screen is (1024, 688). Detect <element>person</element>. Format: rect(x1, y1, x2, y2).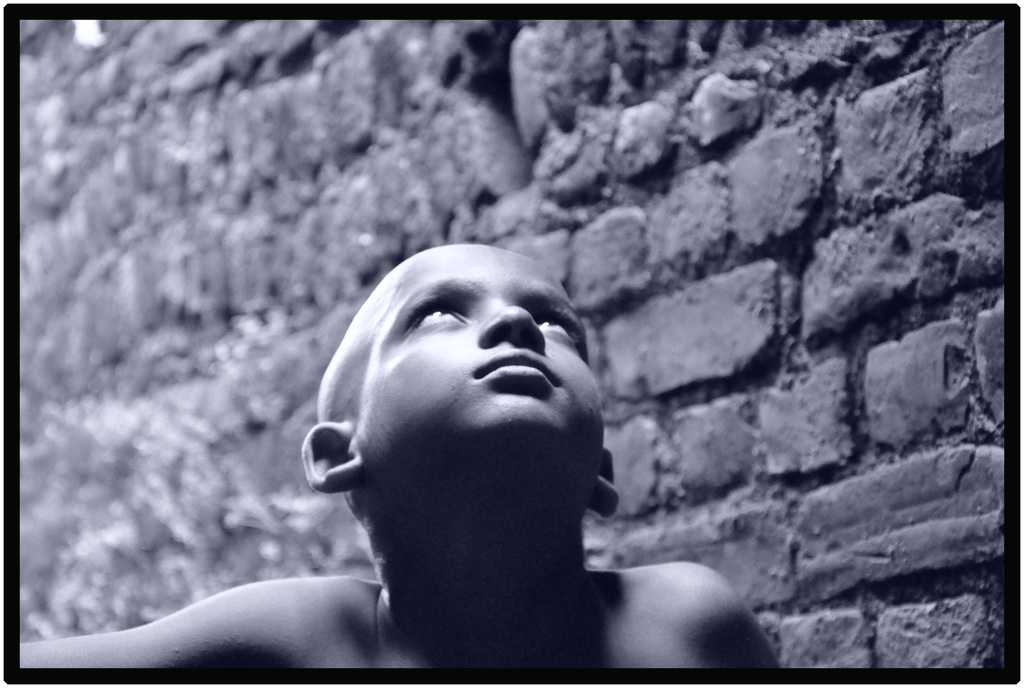
rect(99, 215, 778, 656).
